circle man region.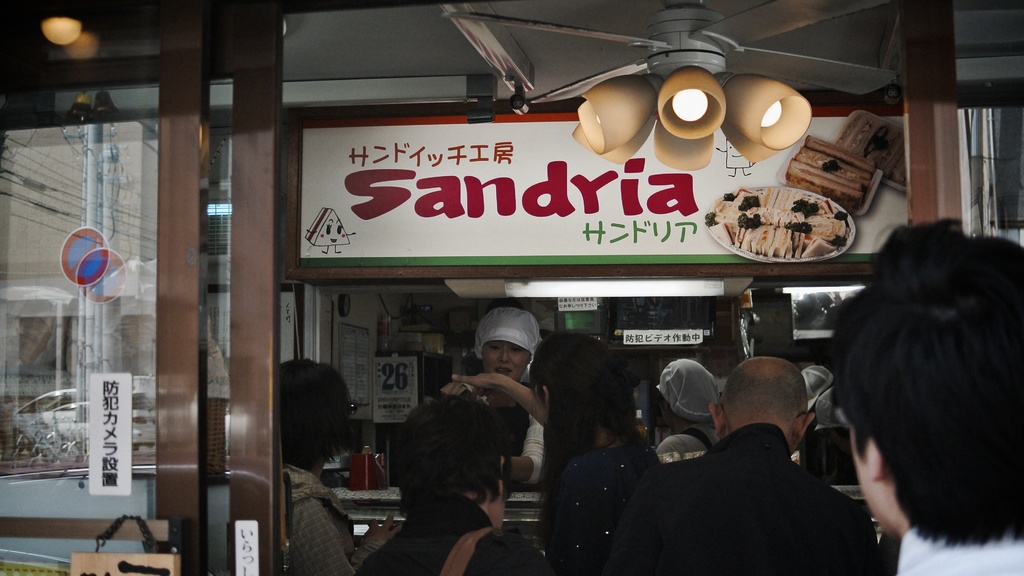
Region: left=598, top=354, right=887, bottom=575.
